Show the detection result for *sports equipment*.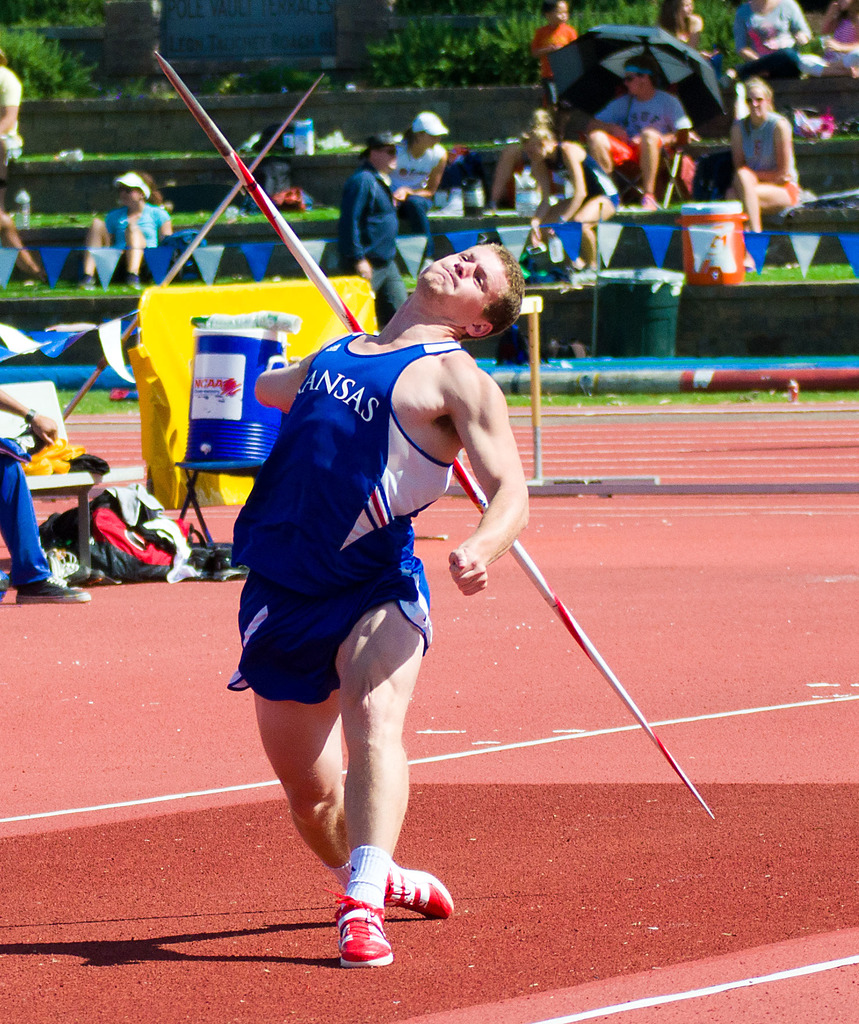
x1=318, y1=885, x2=397, y2=969.
